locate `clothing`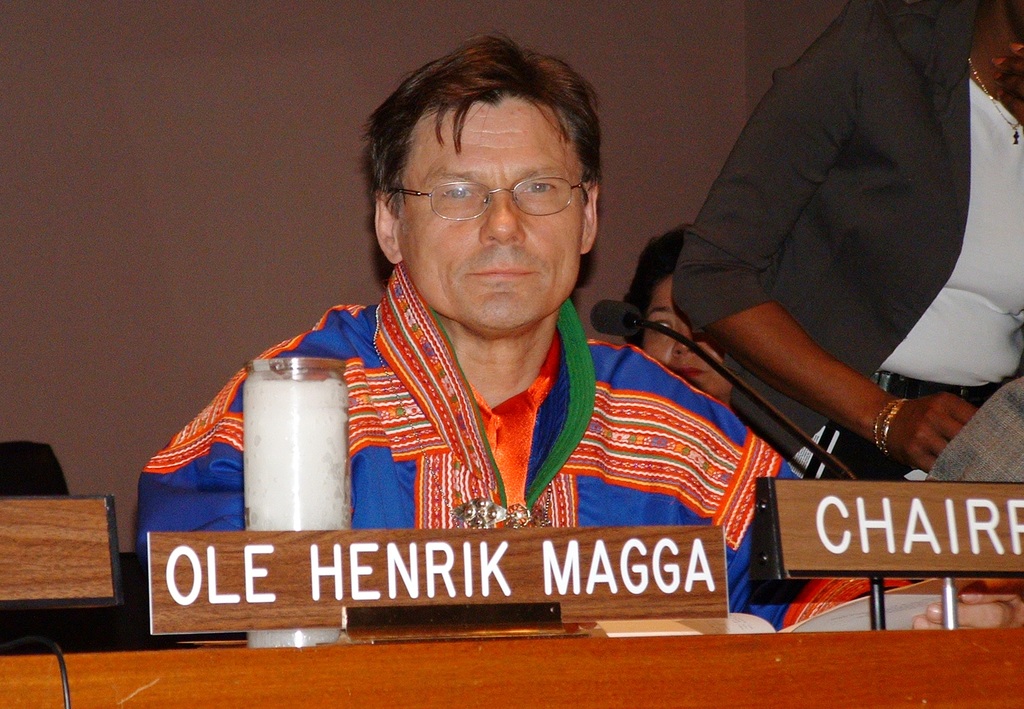
<box>127,276,824,639</box>
